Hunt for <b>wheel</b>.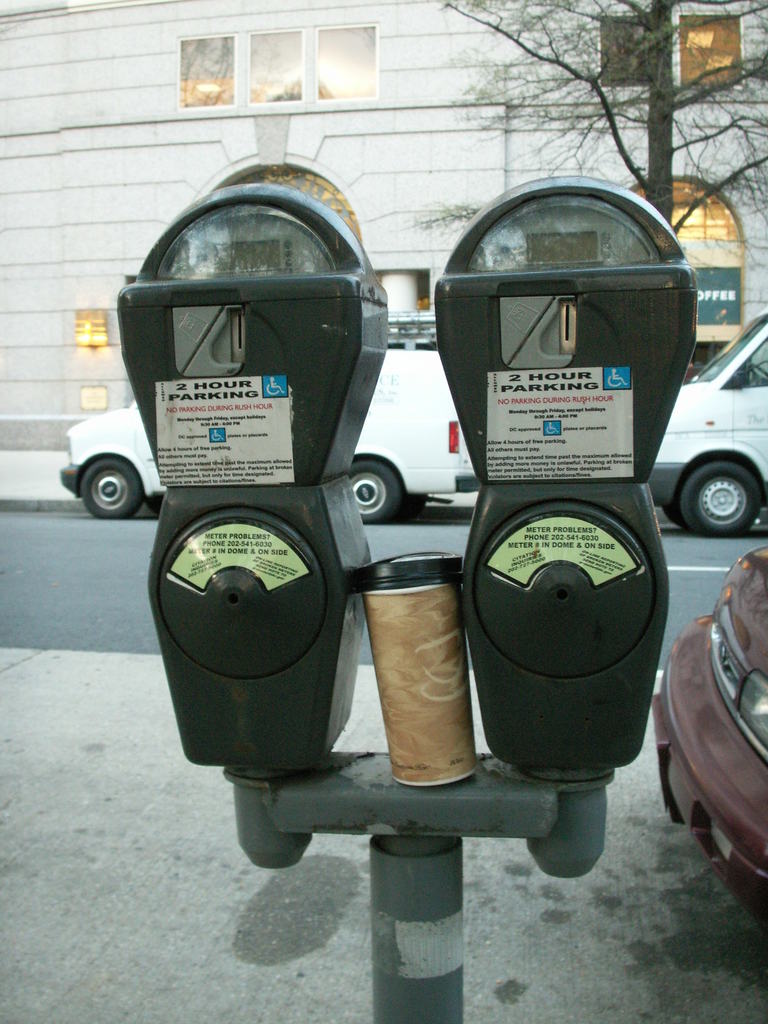
Hunted down at (347,459,396,524).
